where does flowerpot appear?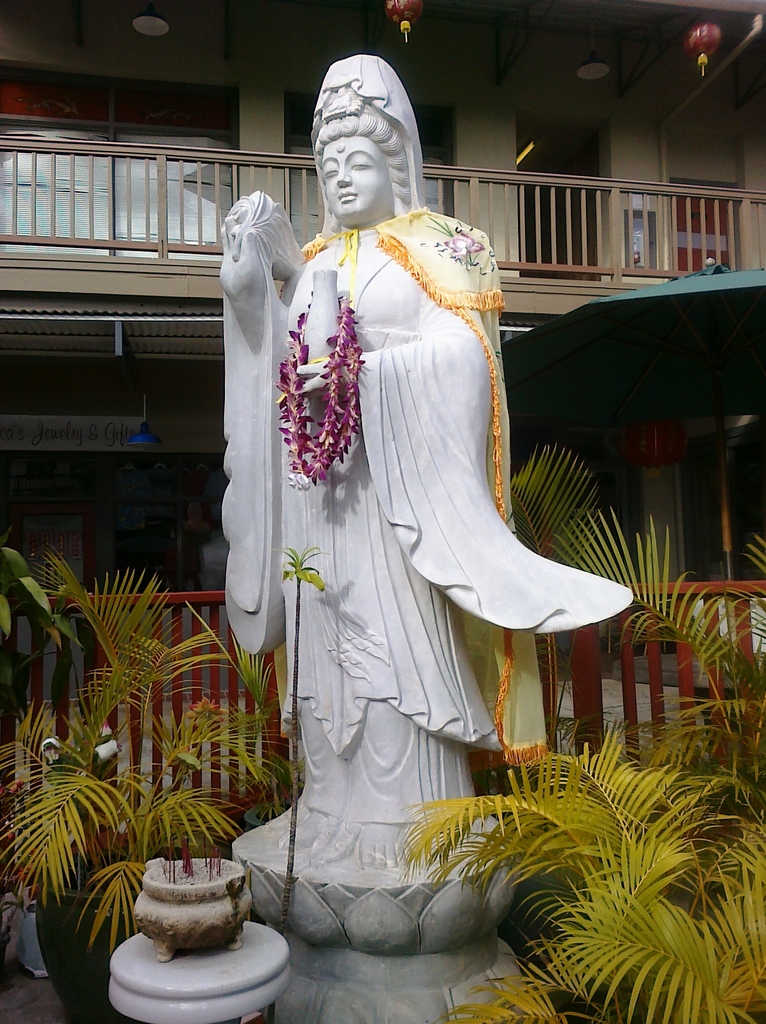
Appears at {"left": 34, "top": 842, "right": 167, "bottom": 1015}.
